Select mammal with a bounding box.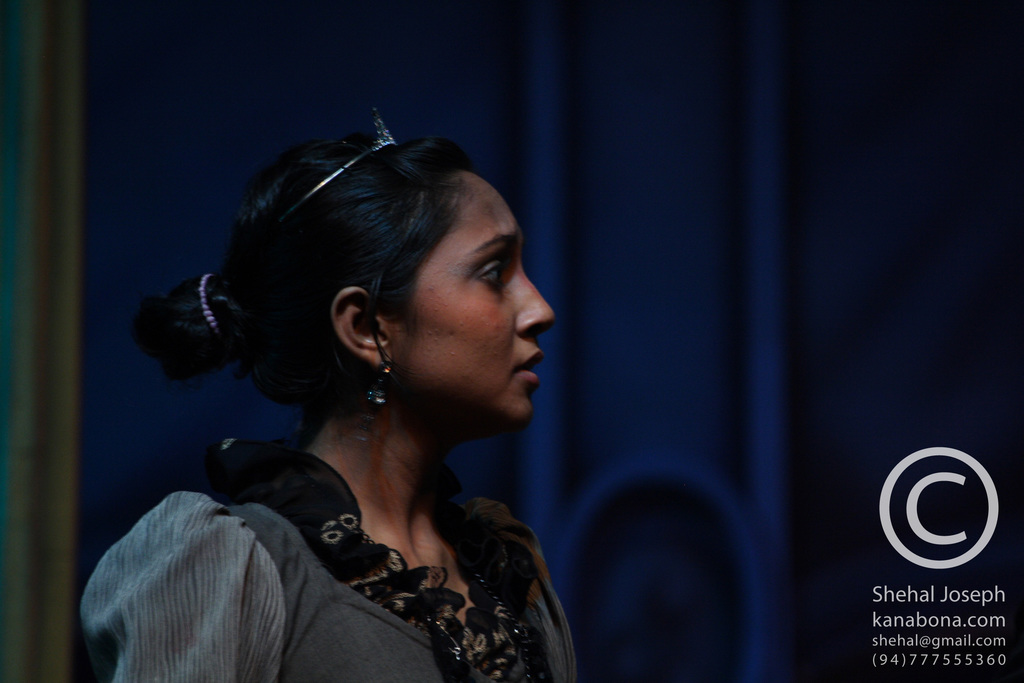
(104, 122, 641, 682).
